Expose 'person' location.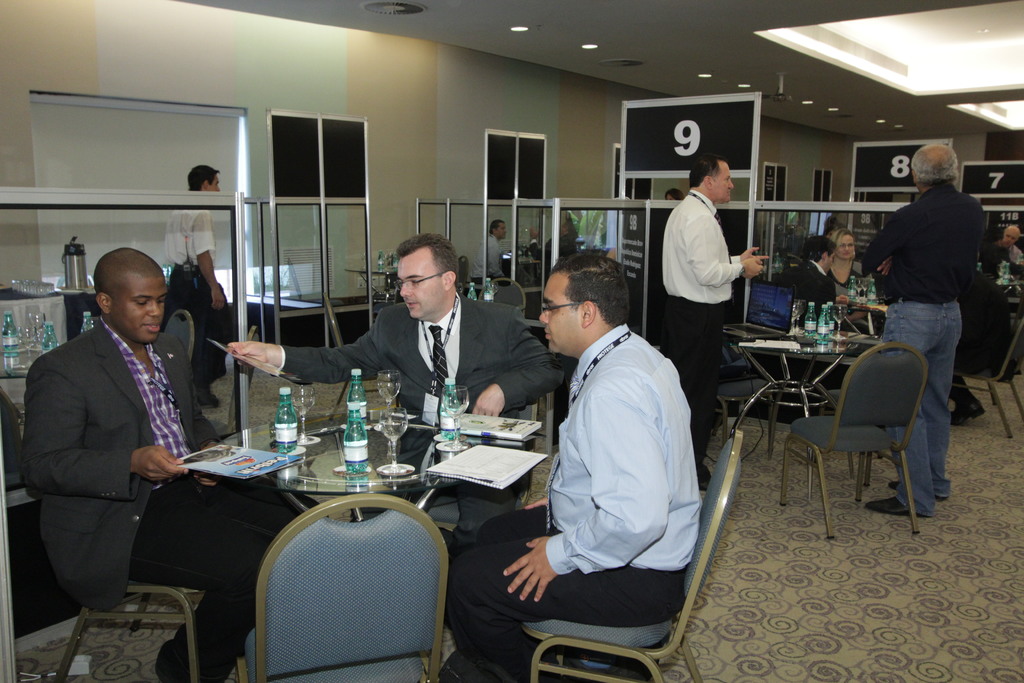
Exposed at <box>948,266,1014,431</box>.
